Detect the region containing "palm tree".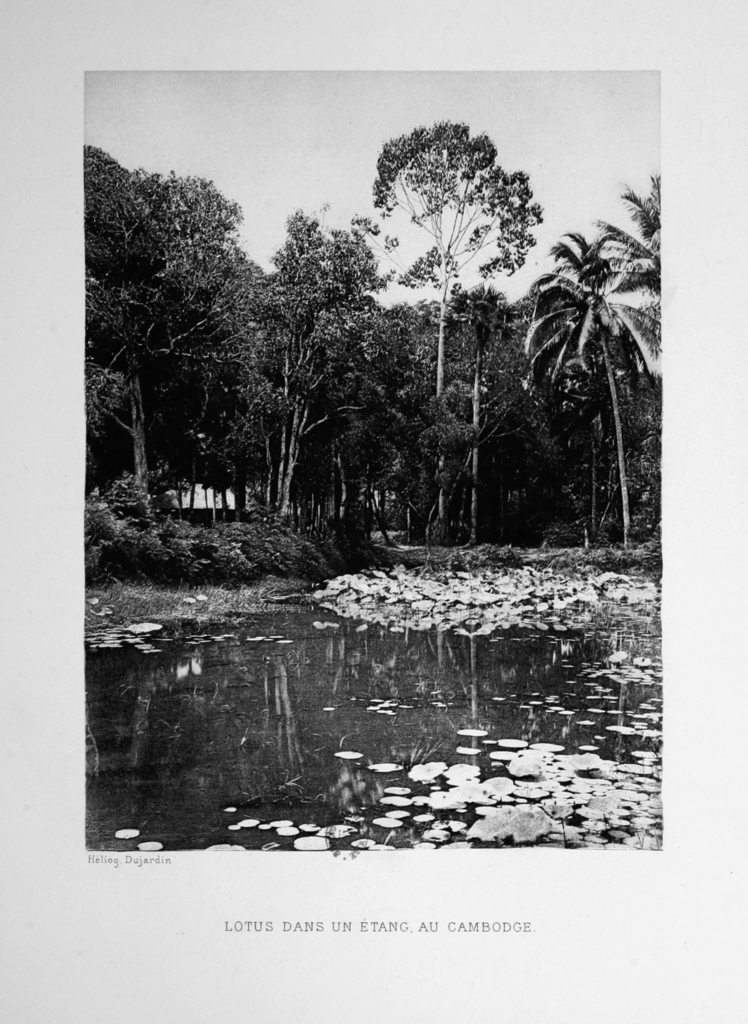
(394,311,498,593).
